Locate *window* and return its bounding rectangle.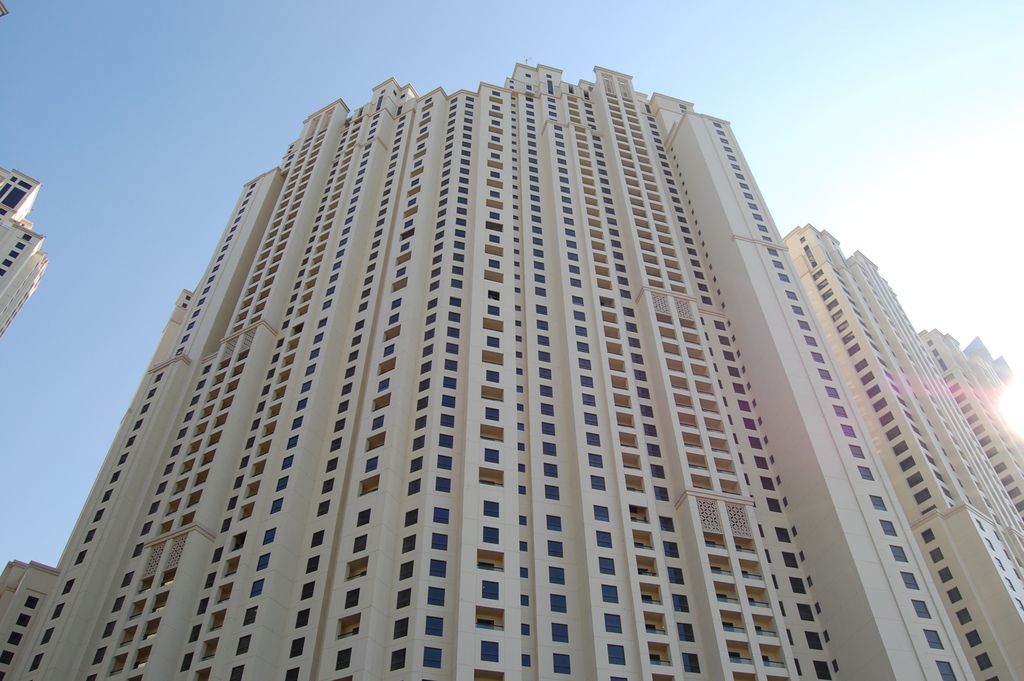
region(1008, 483, 1021, 499).
